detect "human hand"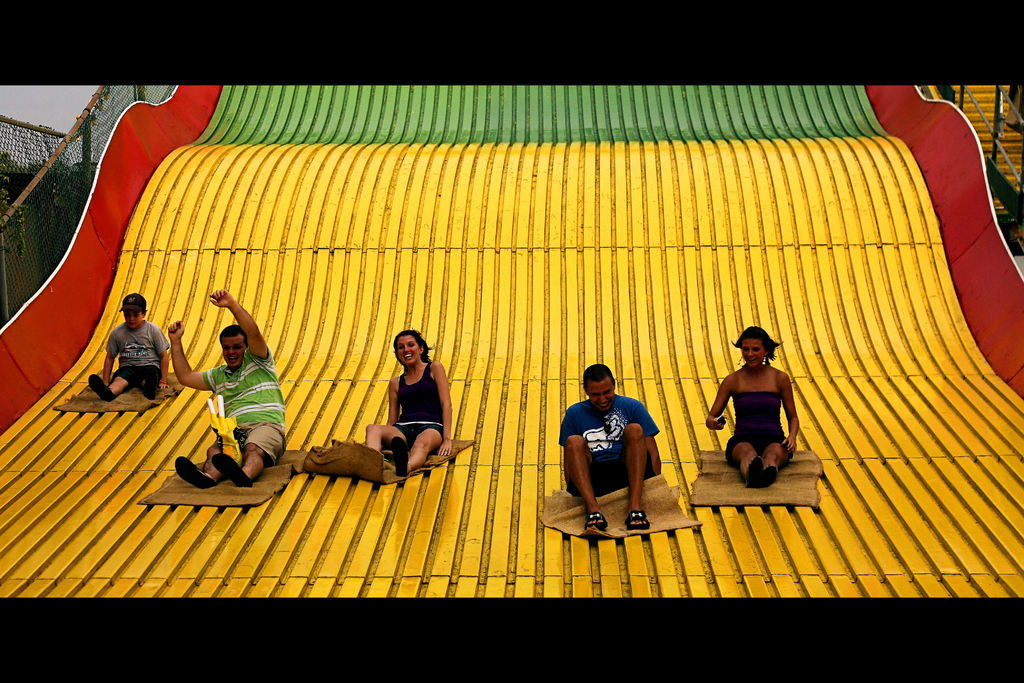
region(207, 281, 232, 309)
